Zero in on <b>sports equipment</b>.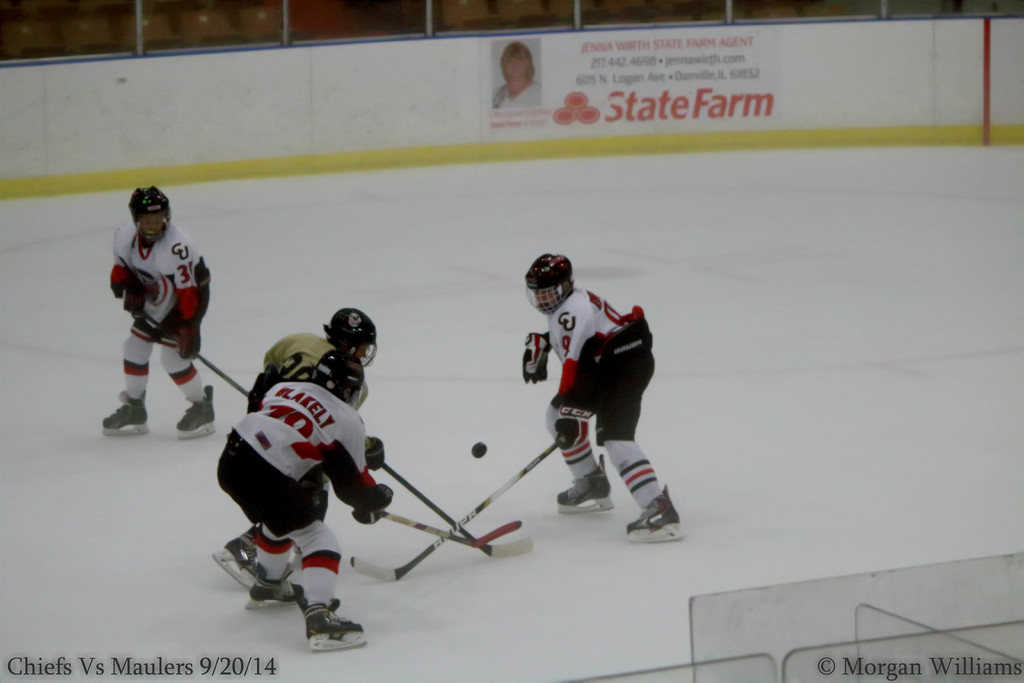
Zeroed in: 210/529/259/588.
